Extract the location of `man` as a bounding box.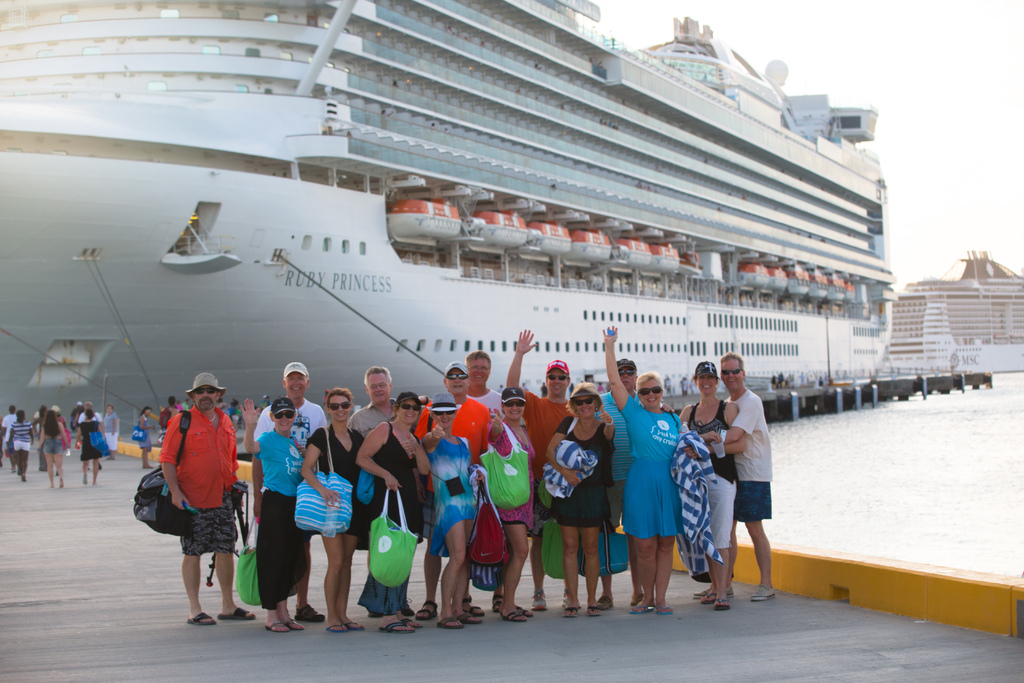
[left=157, top=374, right=253, bottom=623].
